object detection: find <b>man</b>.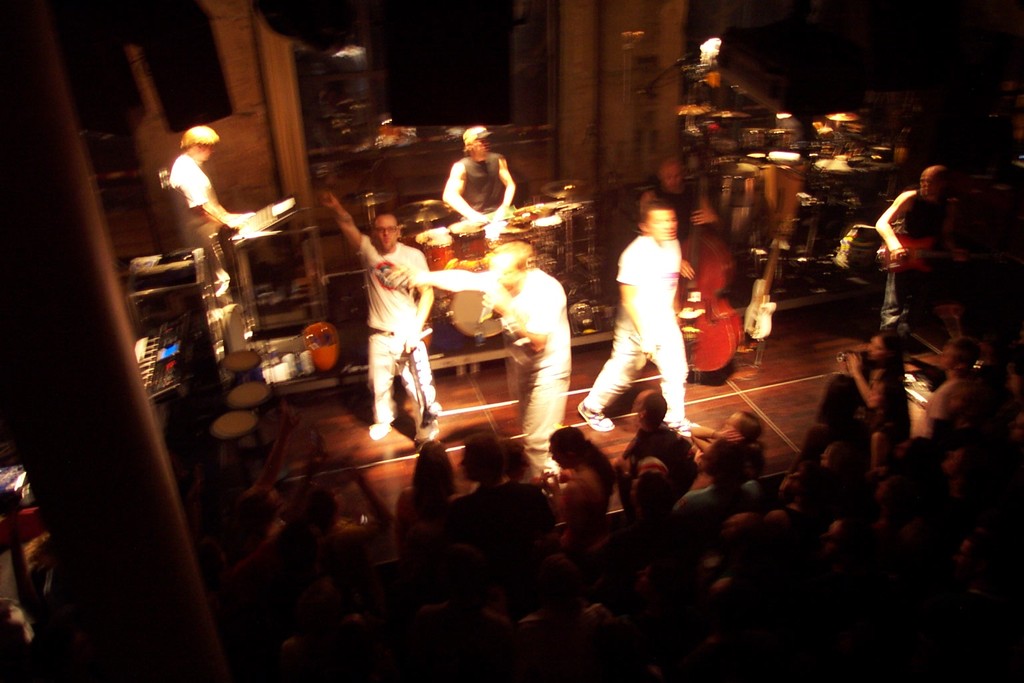
select_region(874, 164, 960, 327).
